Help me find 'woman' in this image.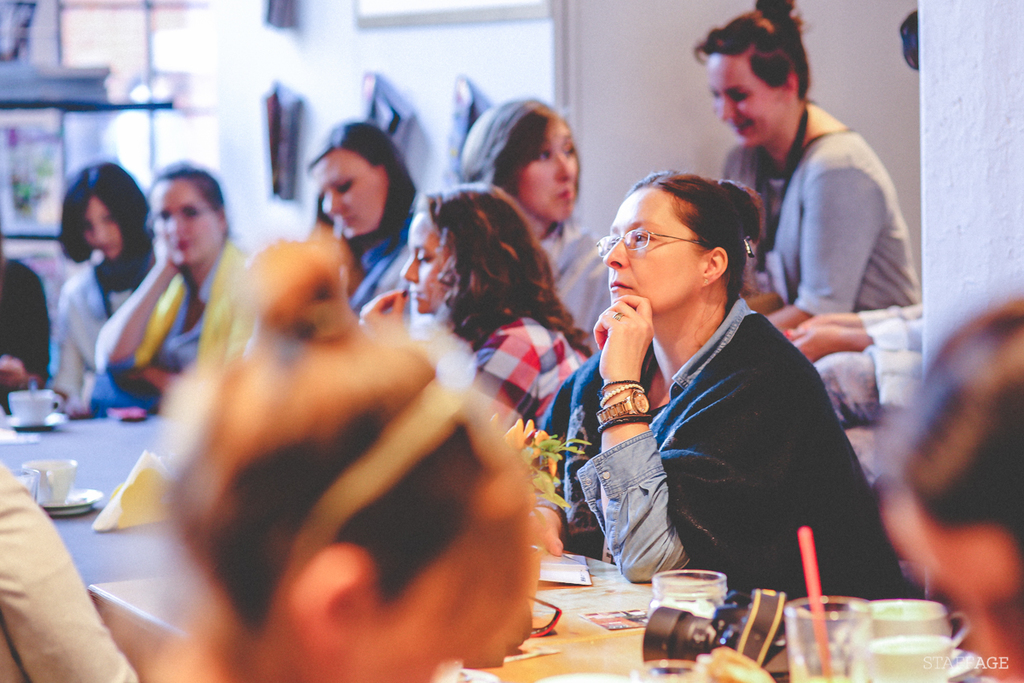
Found it: 145, 239, 530, 682.
